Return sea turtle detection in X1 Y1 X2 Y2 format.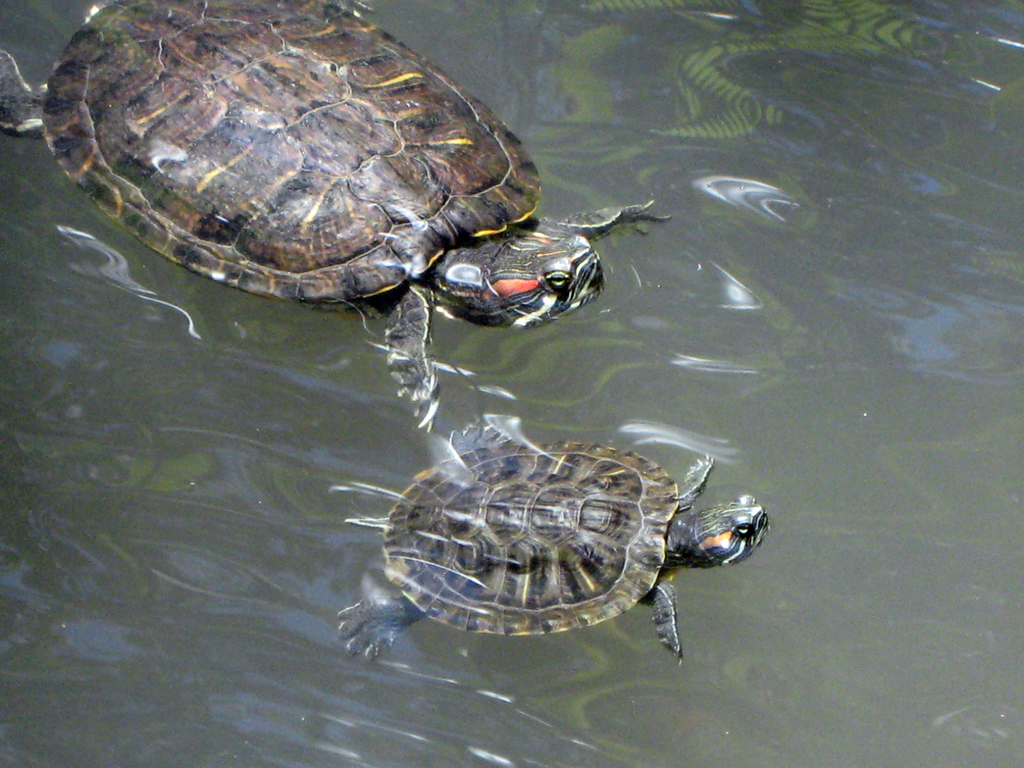
329 414 773 669.
